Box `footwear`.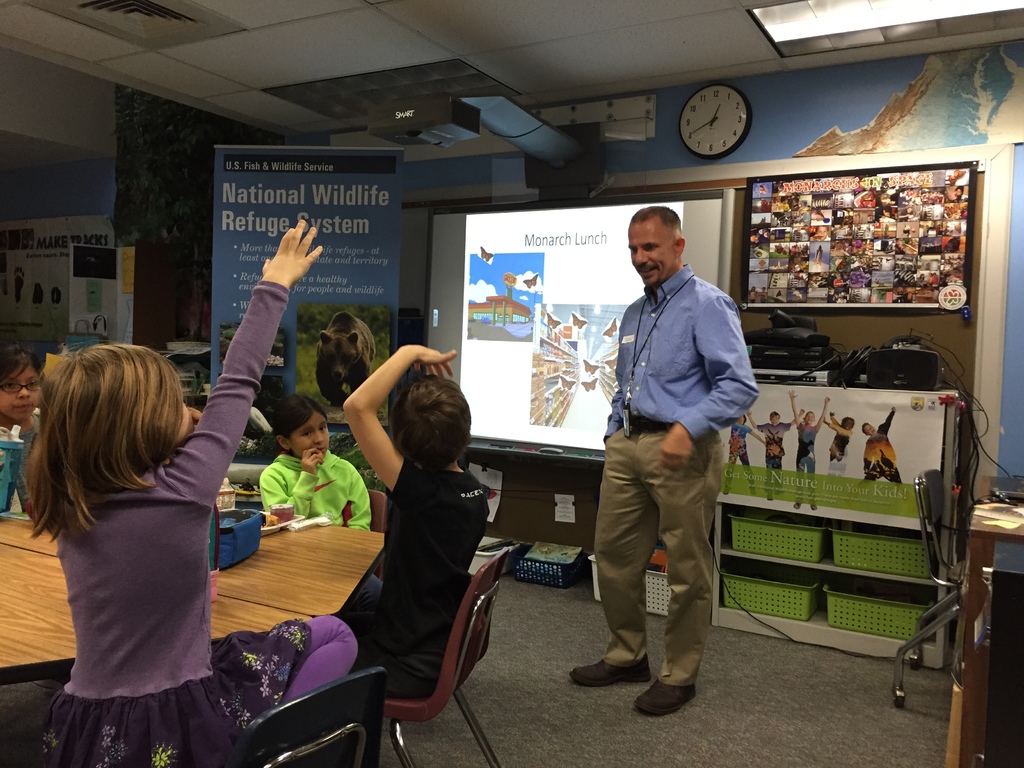
(x1=808, y1=505, x2=817, y2=510).
